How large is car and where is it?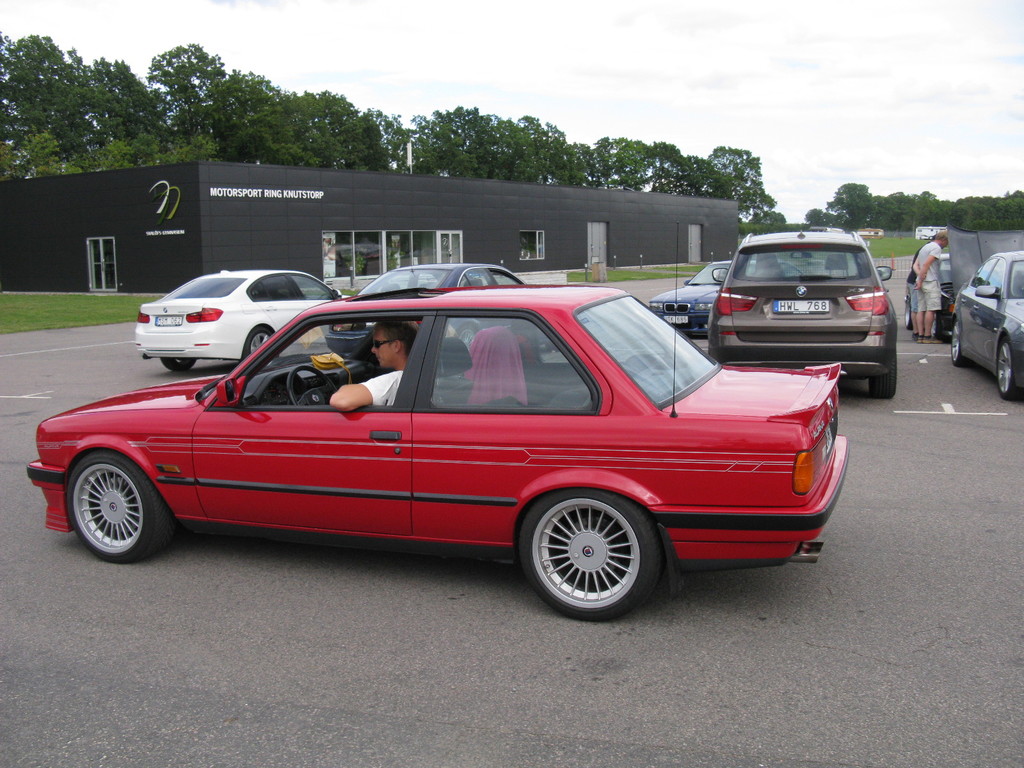
Bounding box: crop(318, 250, 548, 359).
